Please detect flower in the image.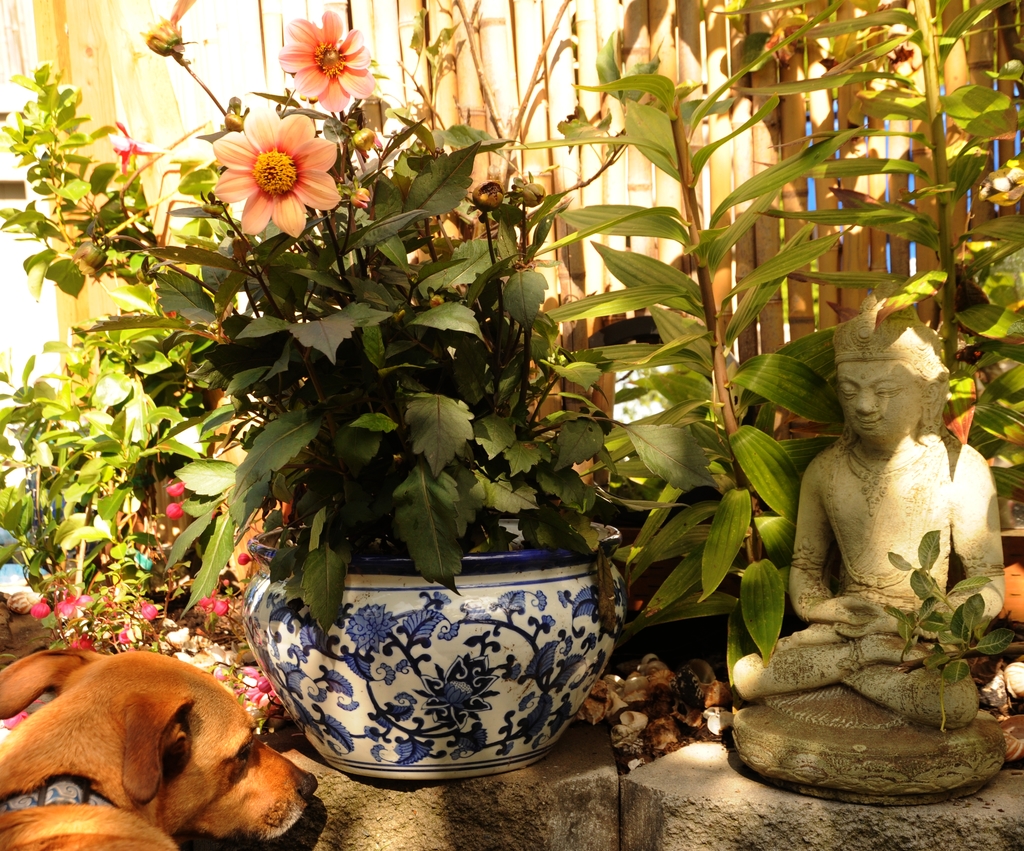
bbox(208, 109, 345, 239).
